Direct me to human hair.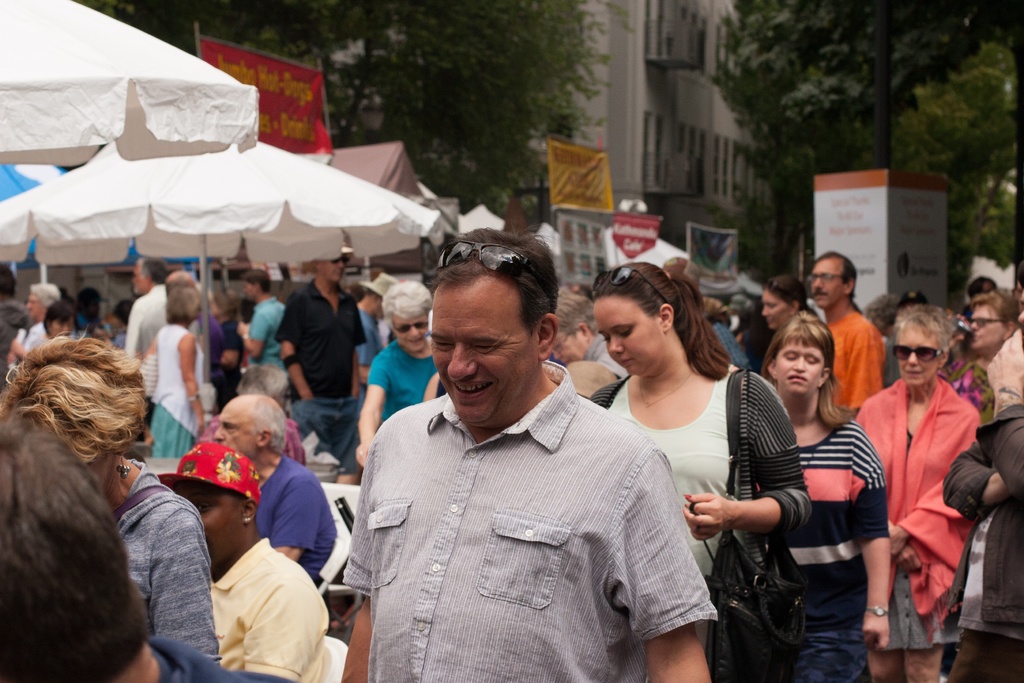
Direction: 8:332:150:474.
